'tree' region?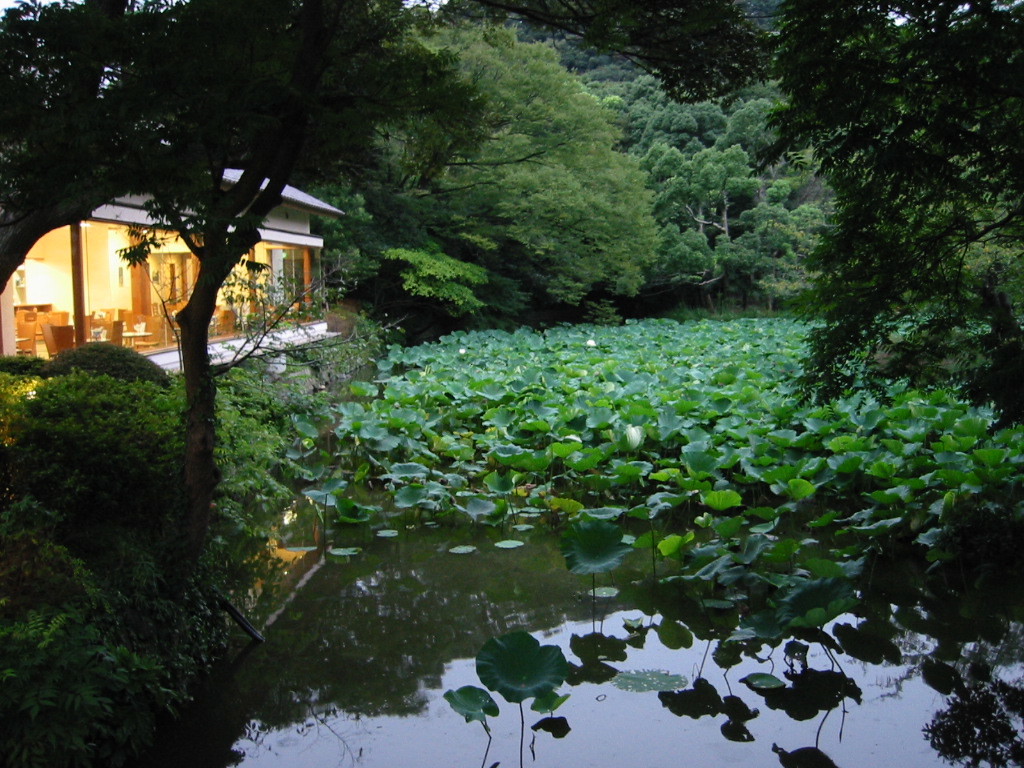
0, 0, 512, 564
